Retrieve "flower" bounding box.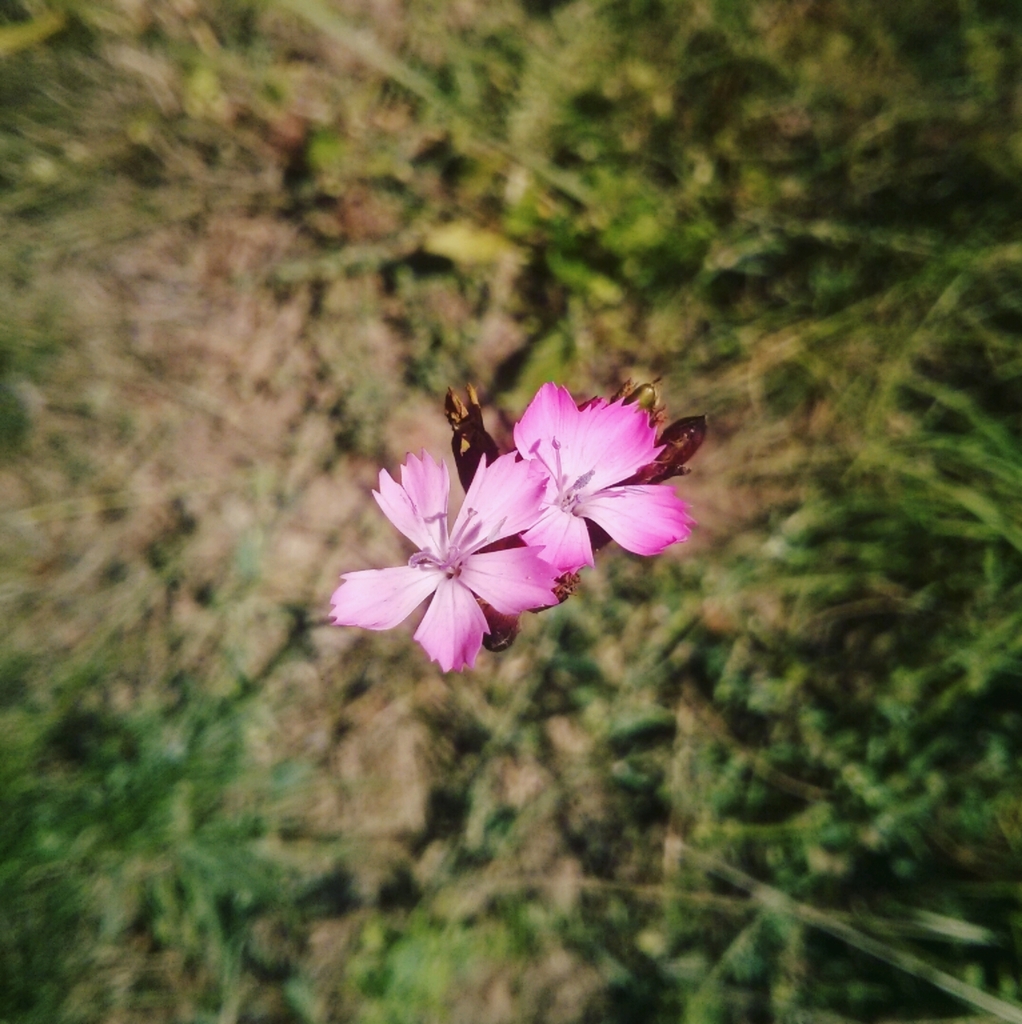
Bounding box: [328, 459, 577, 652].
